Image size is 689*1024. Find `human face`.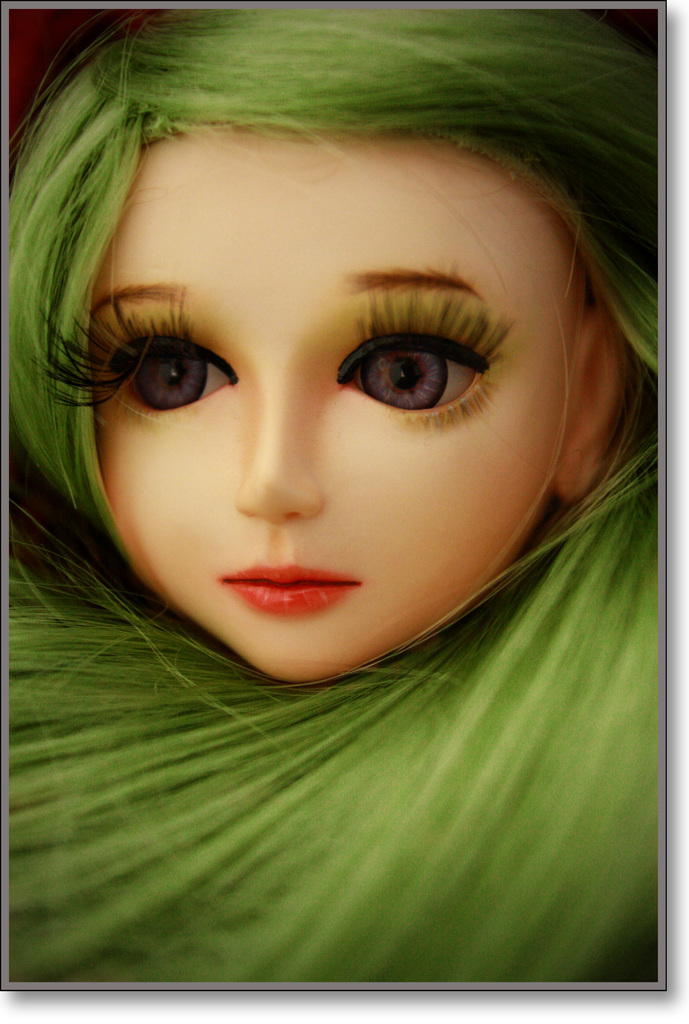
left=75, top=108, right=604, bottom=697.
